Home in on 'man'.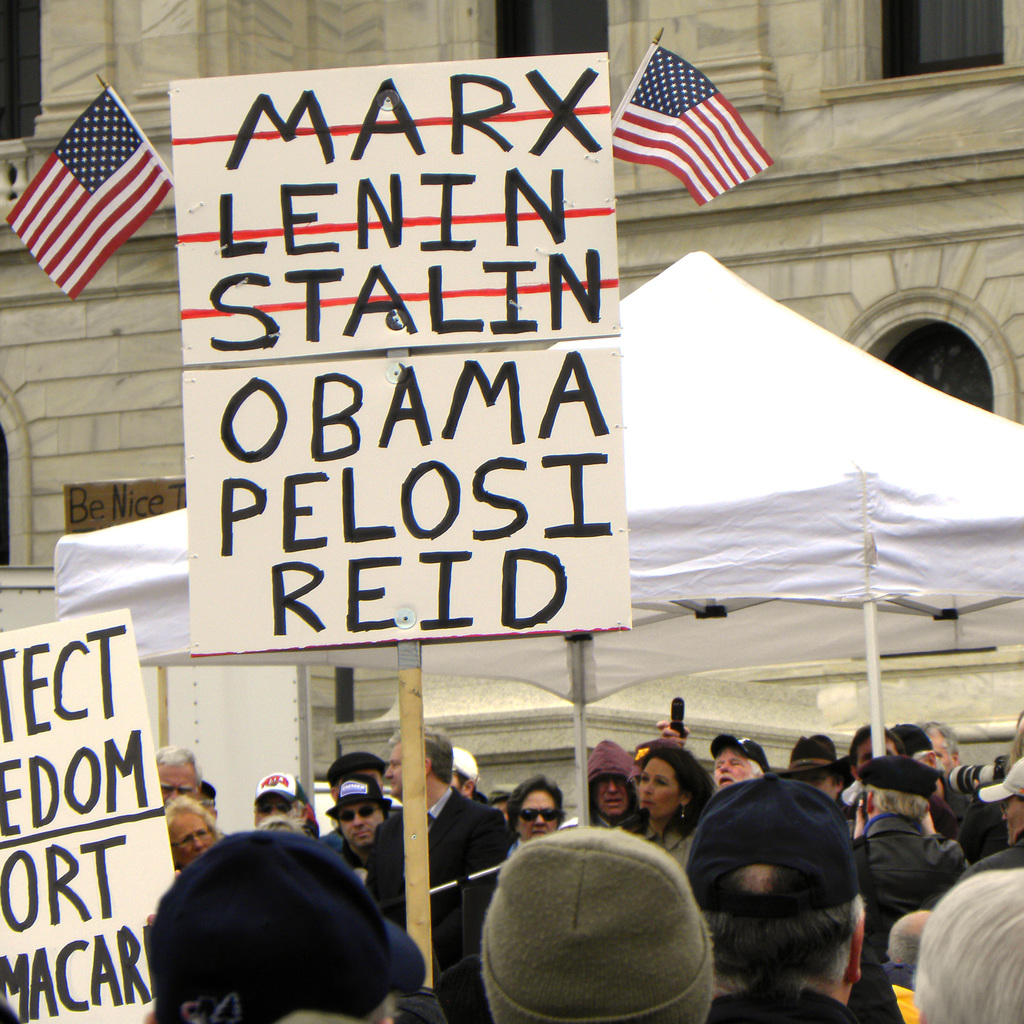
Homed in at (151, 744, 205, 812).
